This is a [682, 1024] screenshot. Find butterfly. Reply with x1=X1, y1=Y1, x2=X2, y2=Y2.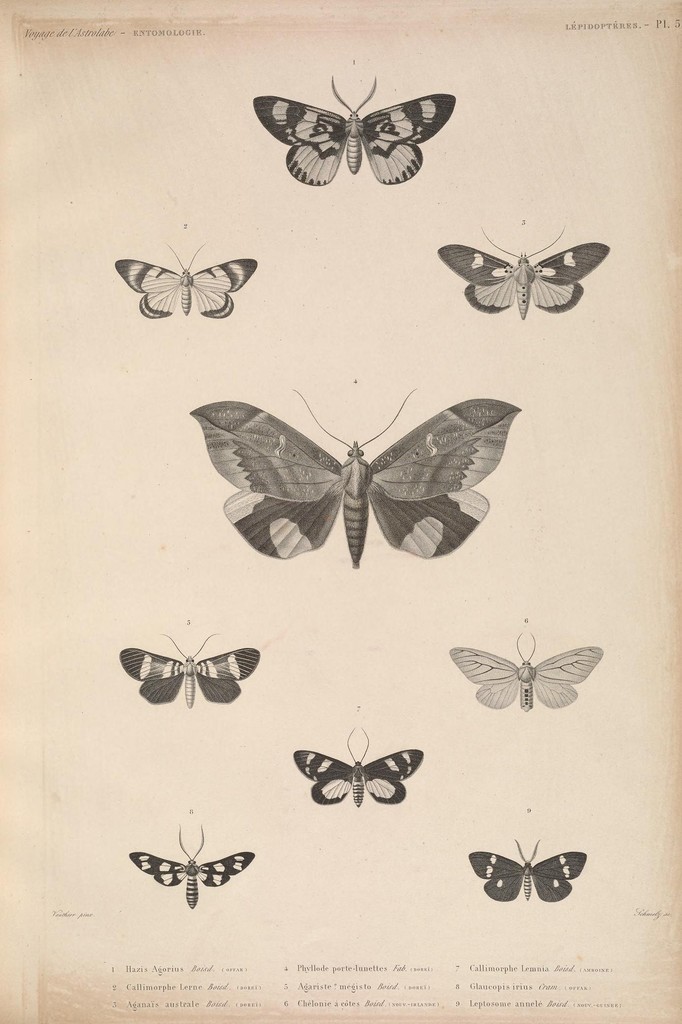
x1=111, y1=252, x2=260, y2=321.
